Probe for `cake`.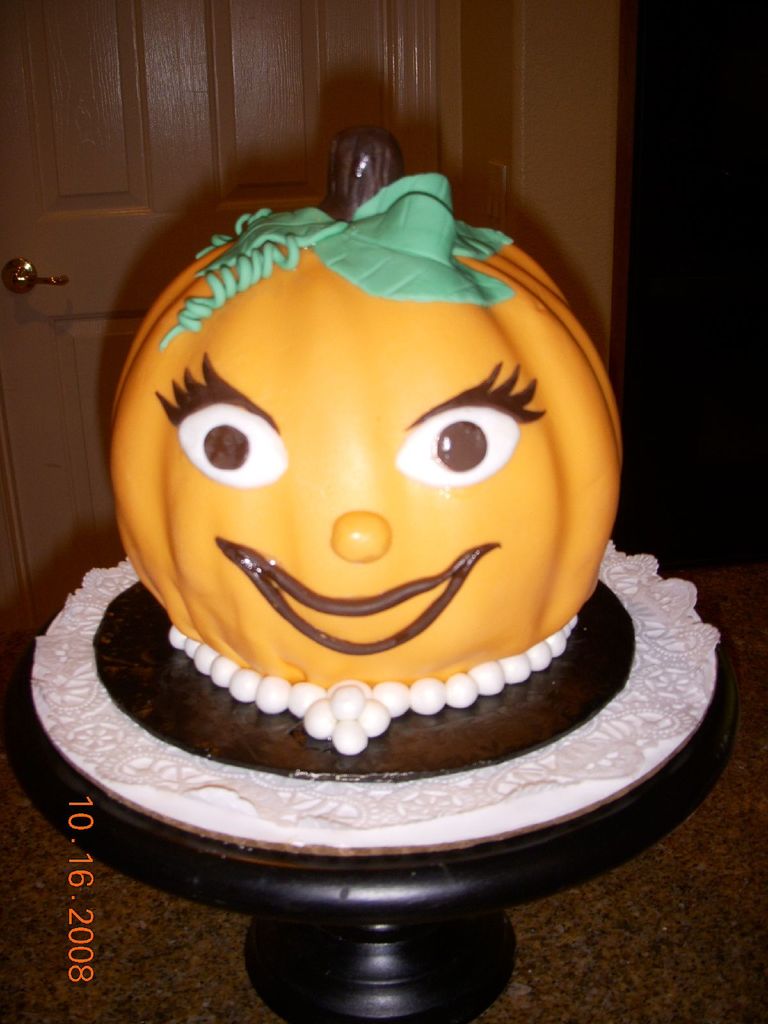
Probe result: x1=102, y1=128, x2=623, y2=783.
